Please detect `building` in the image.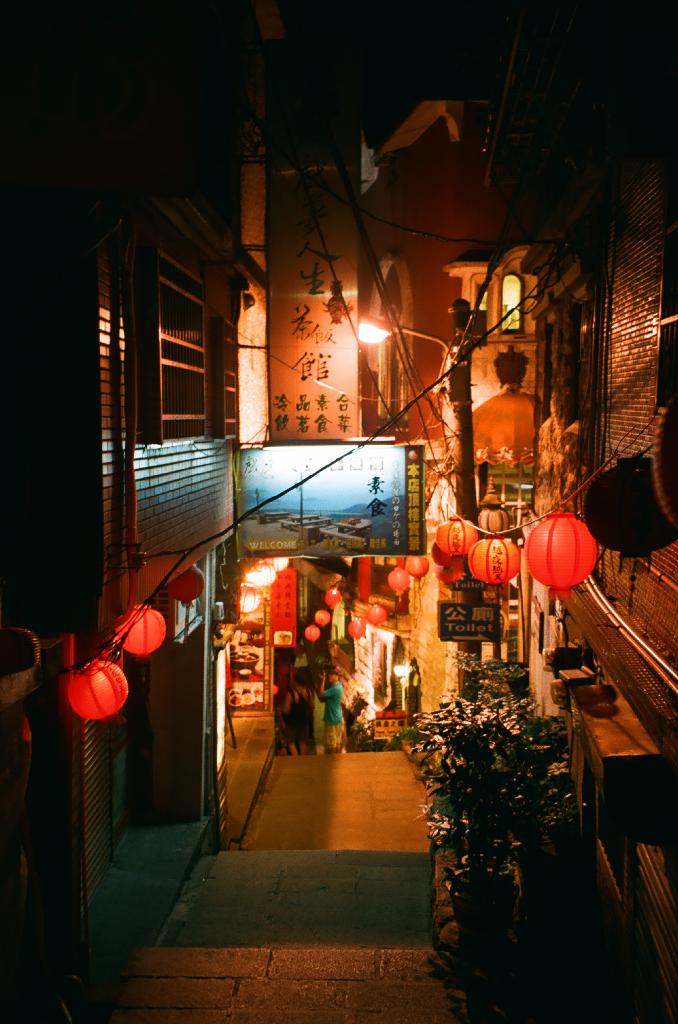
crop(544, 0, 677, 1014).
